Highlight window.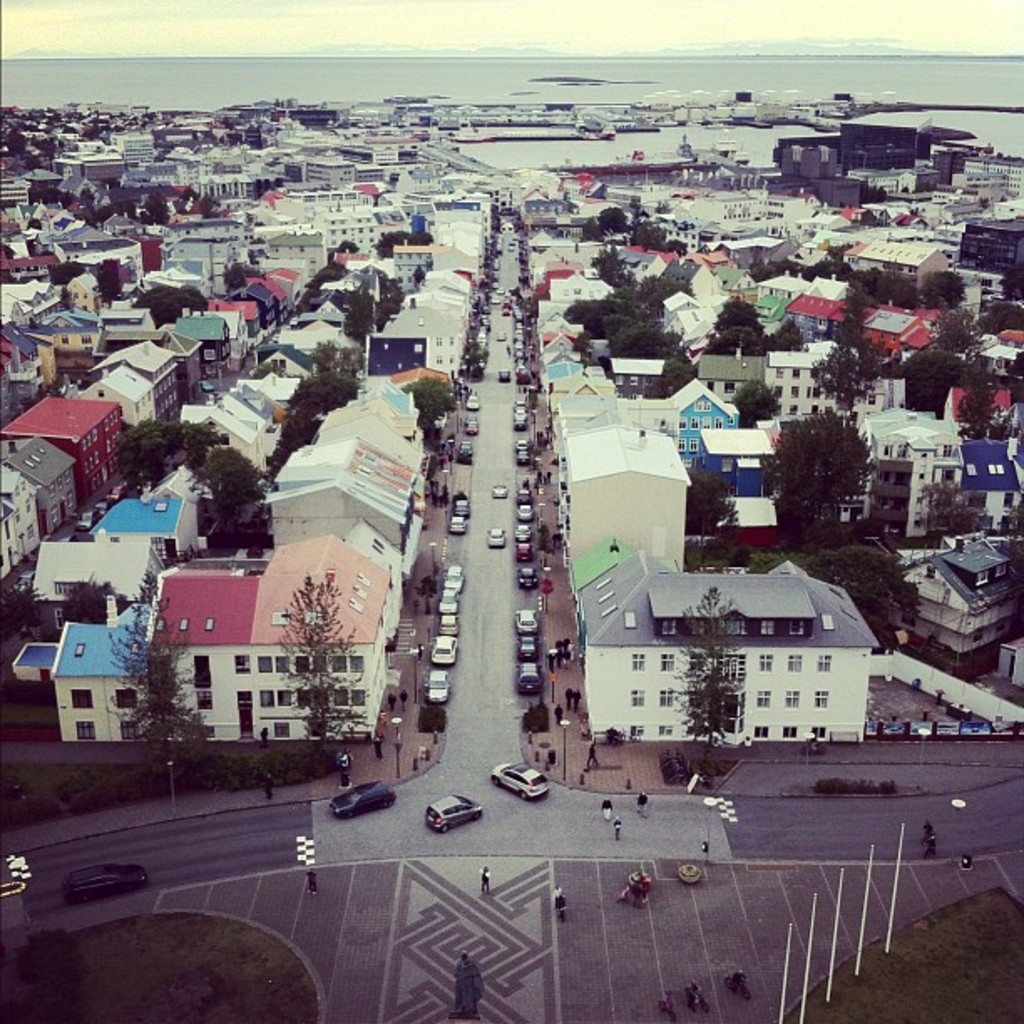
Highlighted region: (x1=294, y1=656, x2=310, y2=674).
